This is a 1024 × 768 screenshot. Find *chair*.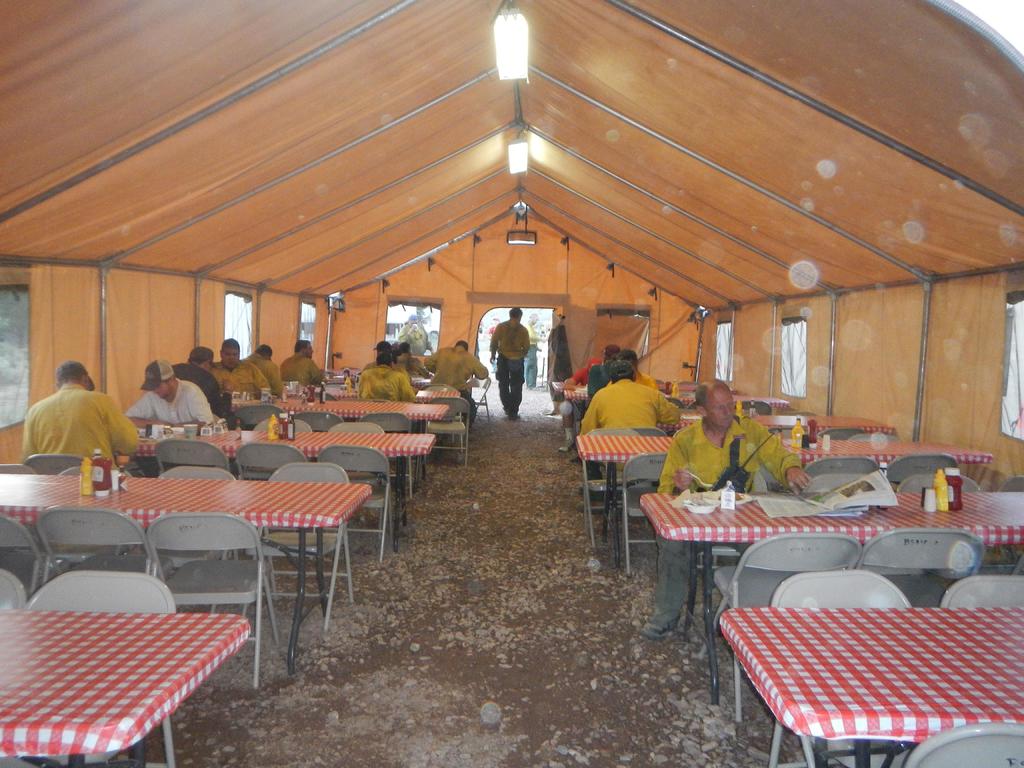
Bounding box: 769:564:918:767.
